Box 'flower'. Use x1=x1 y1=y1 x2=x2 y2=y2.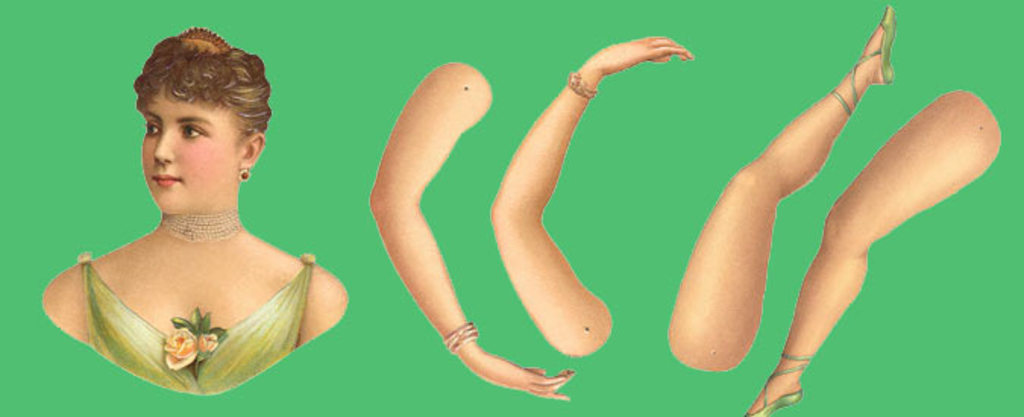
x1=161 y1=328 x2=199 y2=375.
